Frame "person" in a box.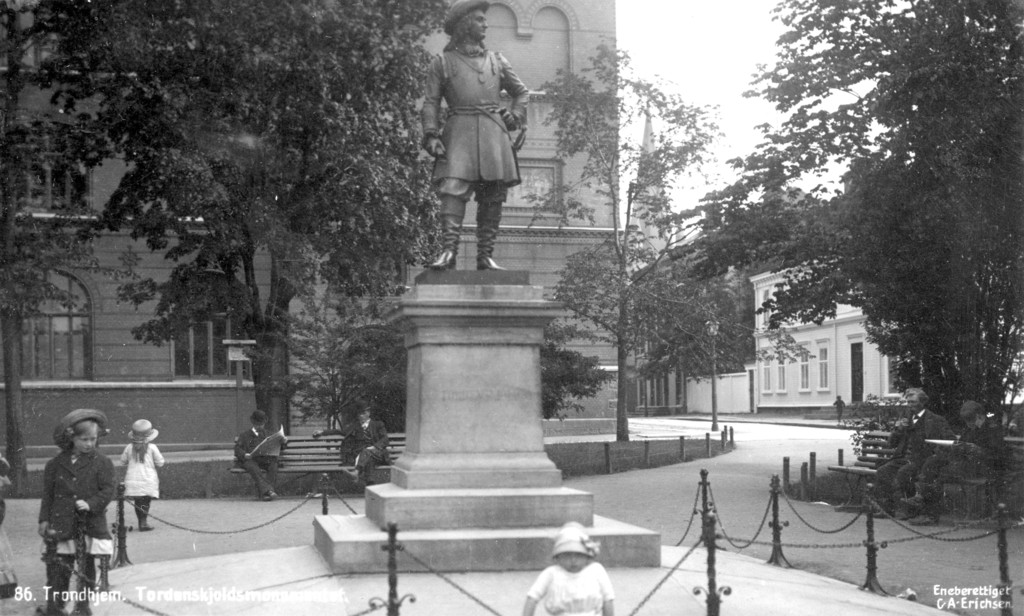
<bbox>868, 382, 956, 527</bbox>.
